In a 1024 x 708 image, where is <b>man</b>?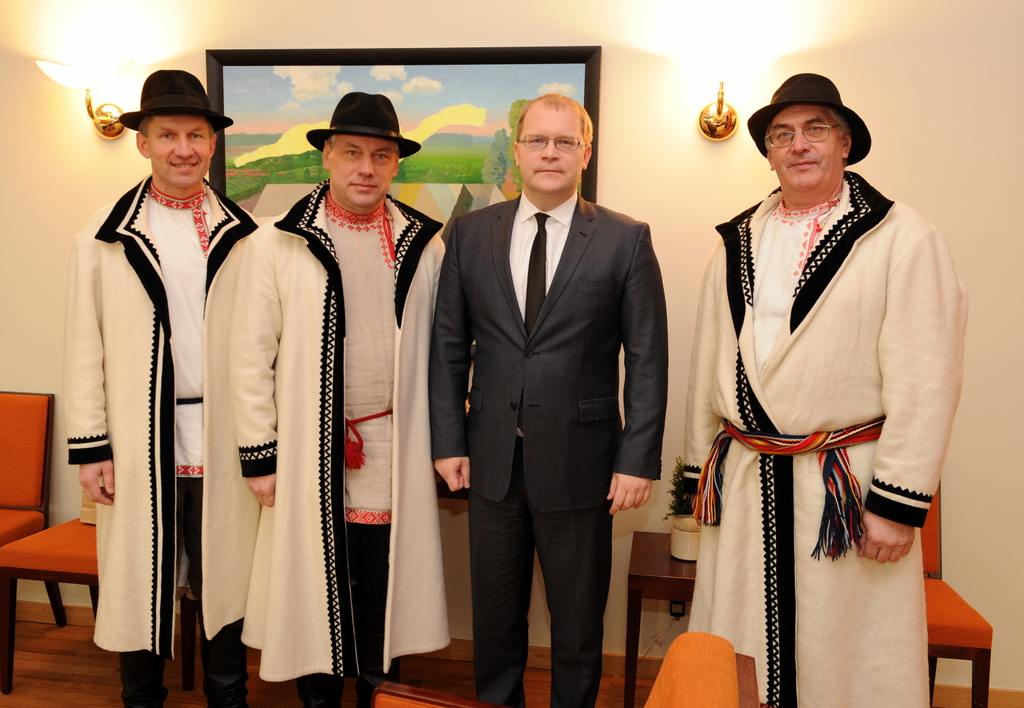
<box>675,73,968,707</box>.
